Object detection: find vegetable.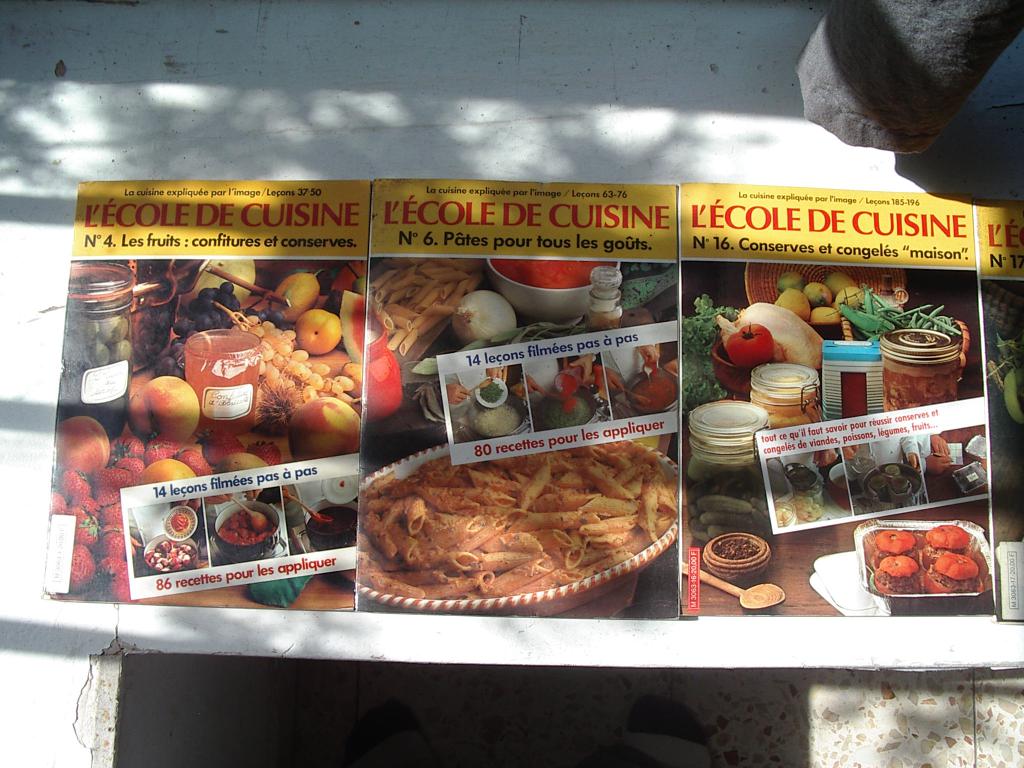
<box>877,556,922,574</box>.
